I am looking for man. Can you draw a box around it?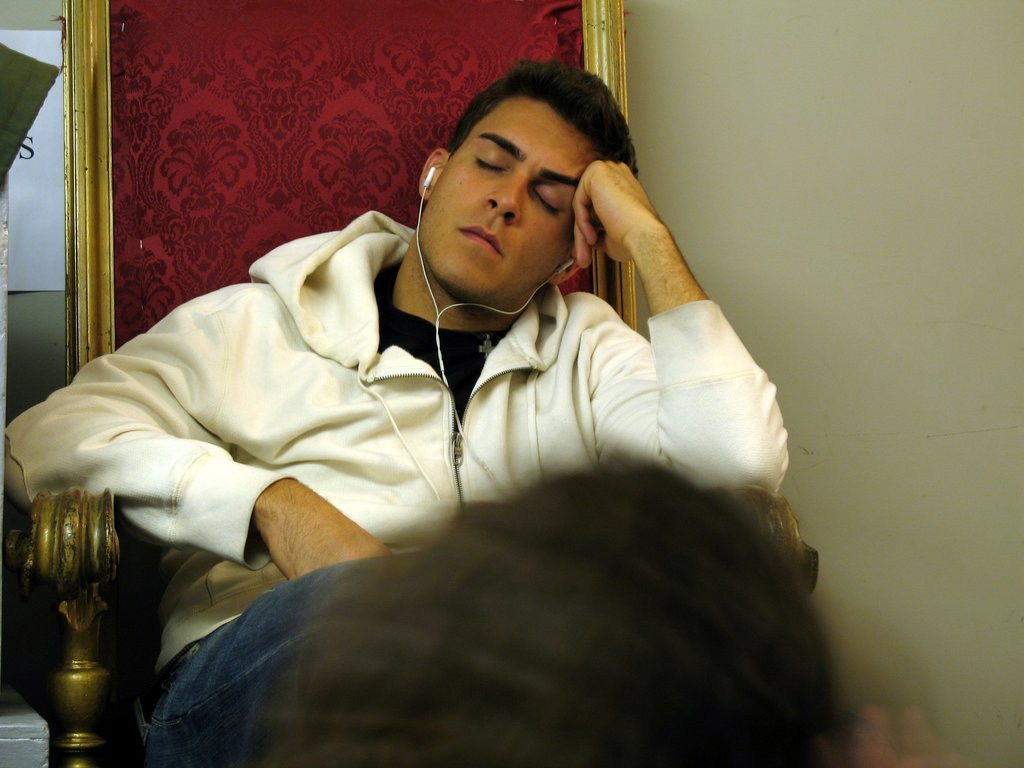
Sure, the bounding box is select_region(241, 450, 938, 767).
